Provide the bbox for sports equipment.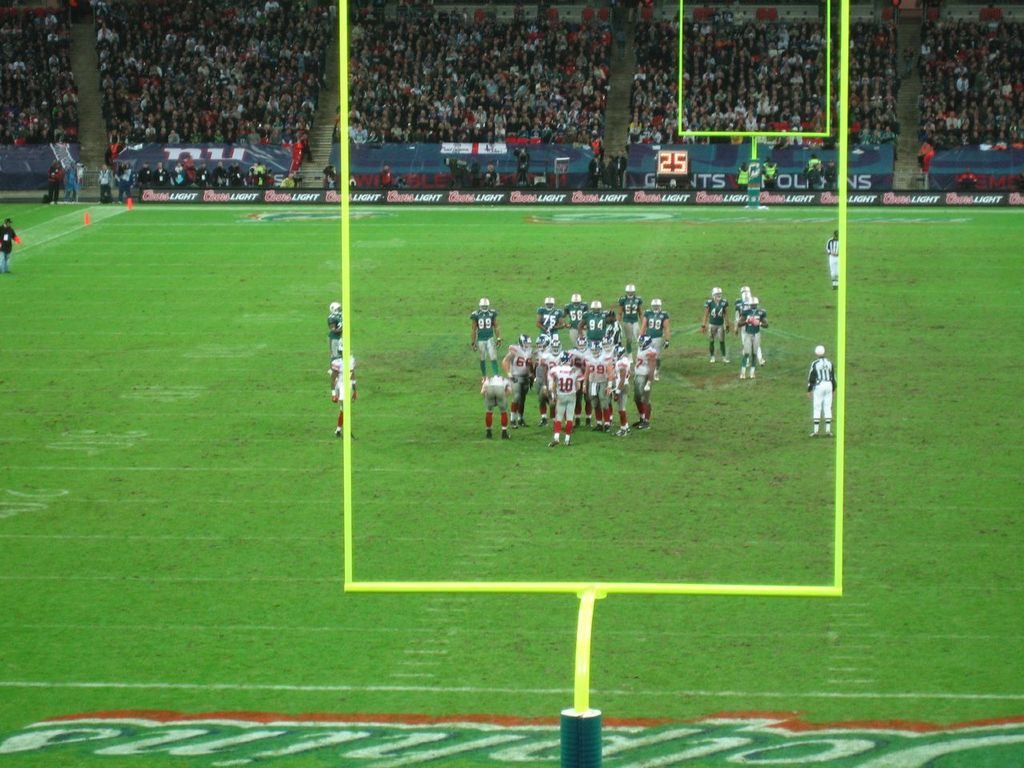
{"x1": 517, "y1": 333, "x2": 529, "y2": 353}.
